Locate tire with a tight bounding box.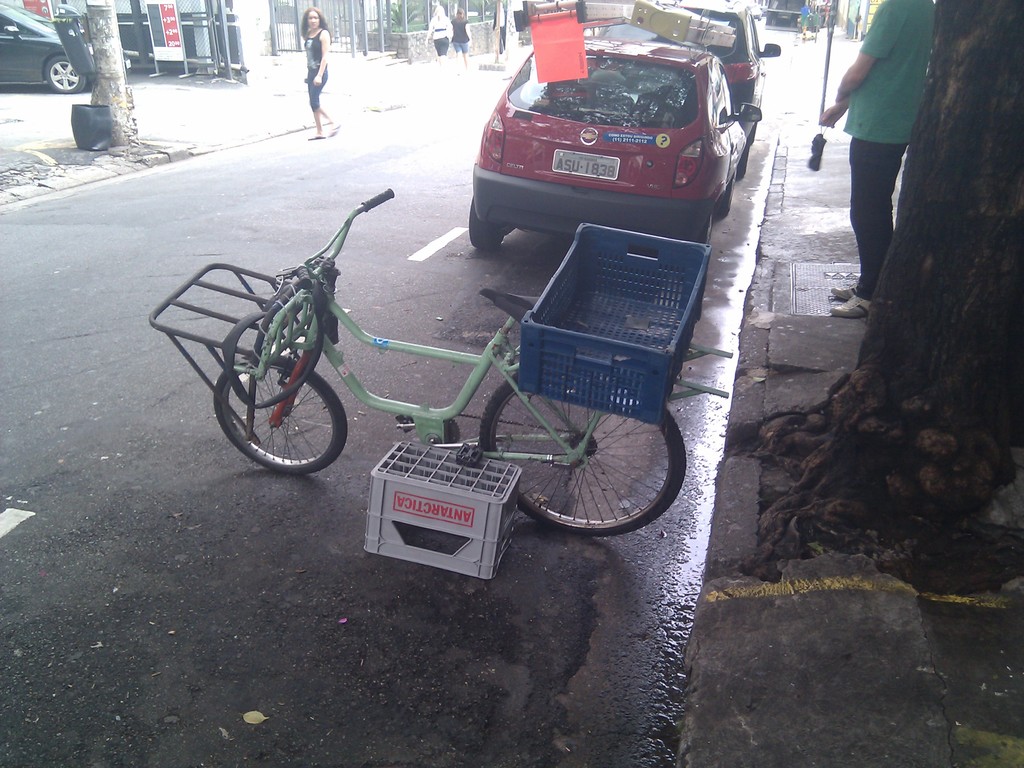
{"x1": 719, "y1": 173, "x2": 737, "y2": 216}.
